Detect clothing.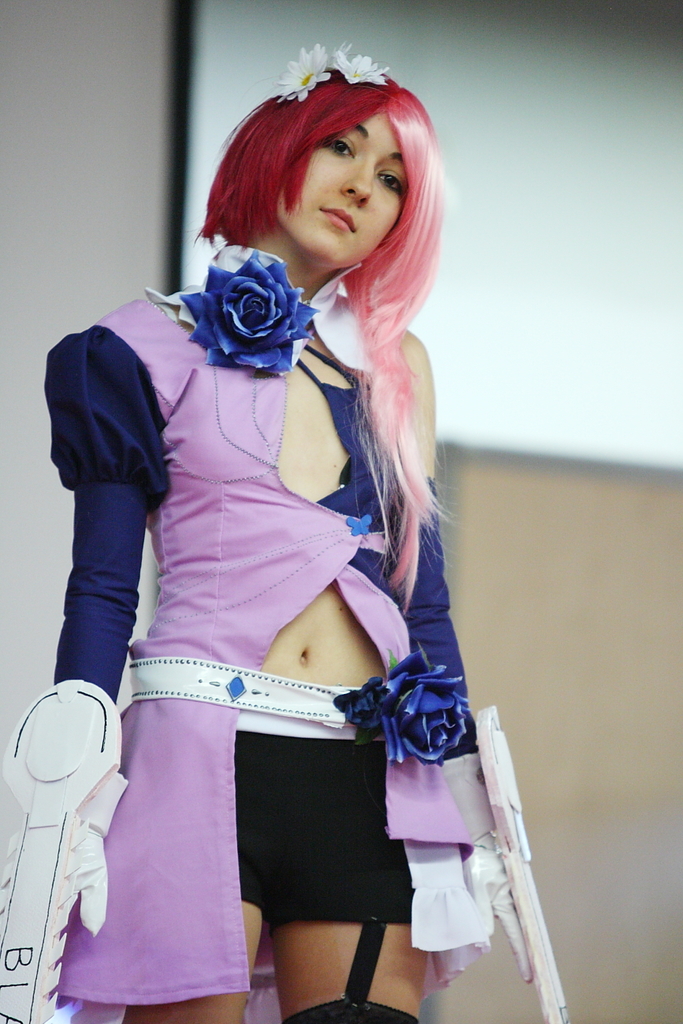
Detected at box=[50, 231, 518, 974].
